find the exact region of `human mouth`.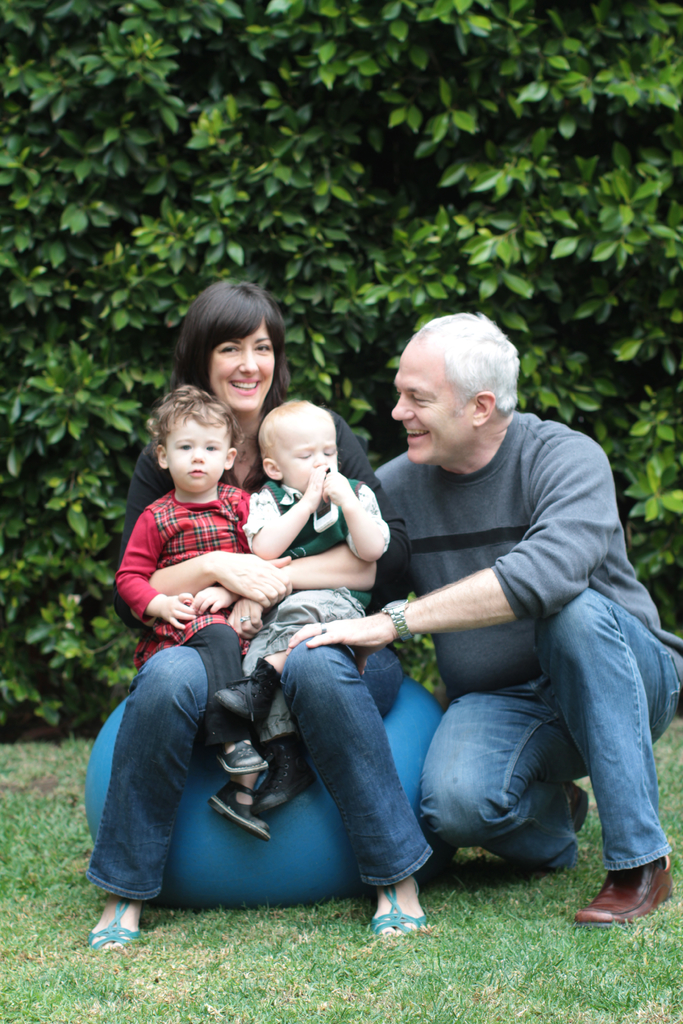
Exact region: bbox(229, 382, 261, 396).
